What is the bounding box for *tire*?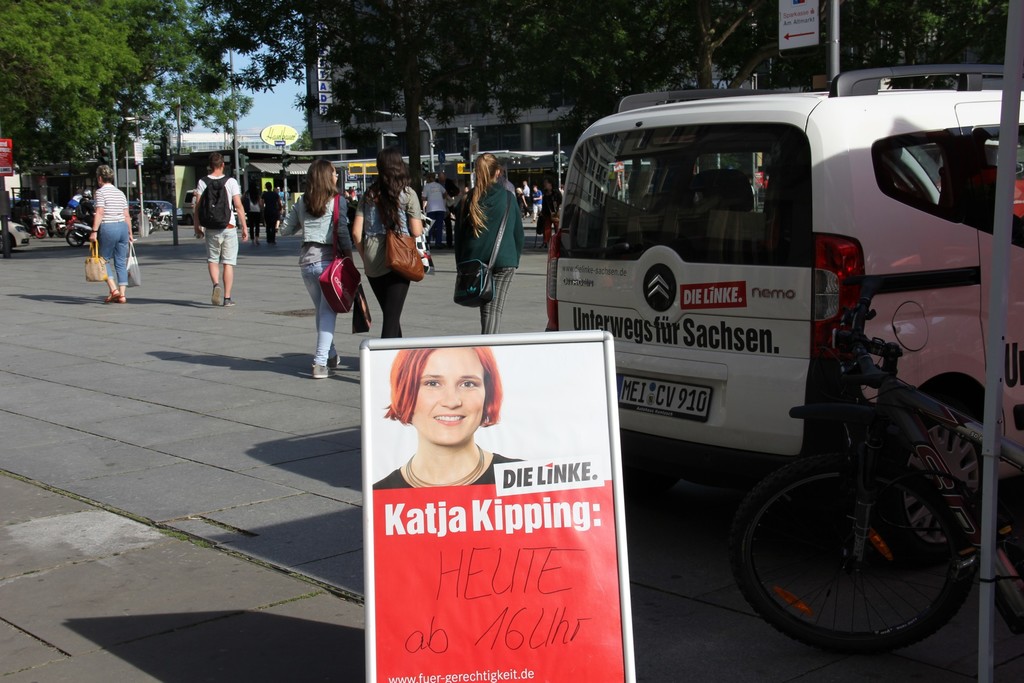
bbox(732, 454, 977, 655).
